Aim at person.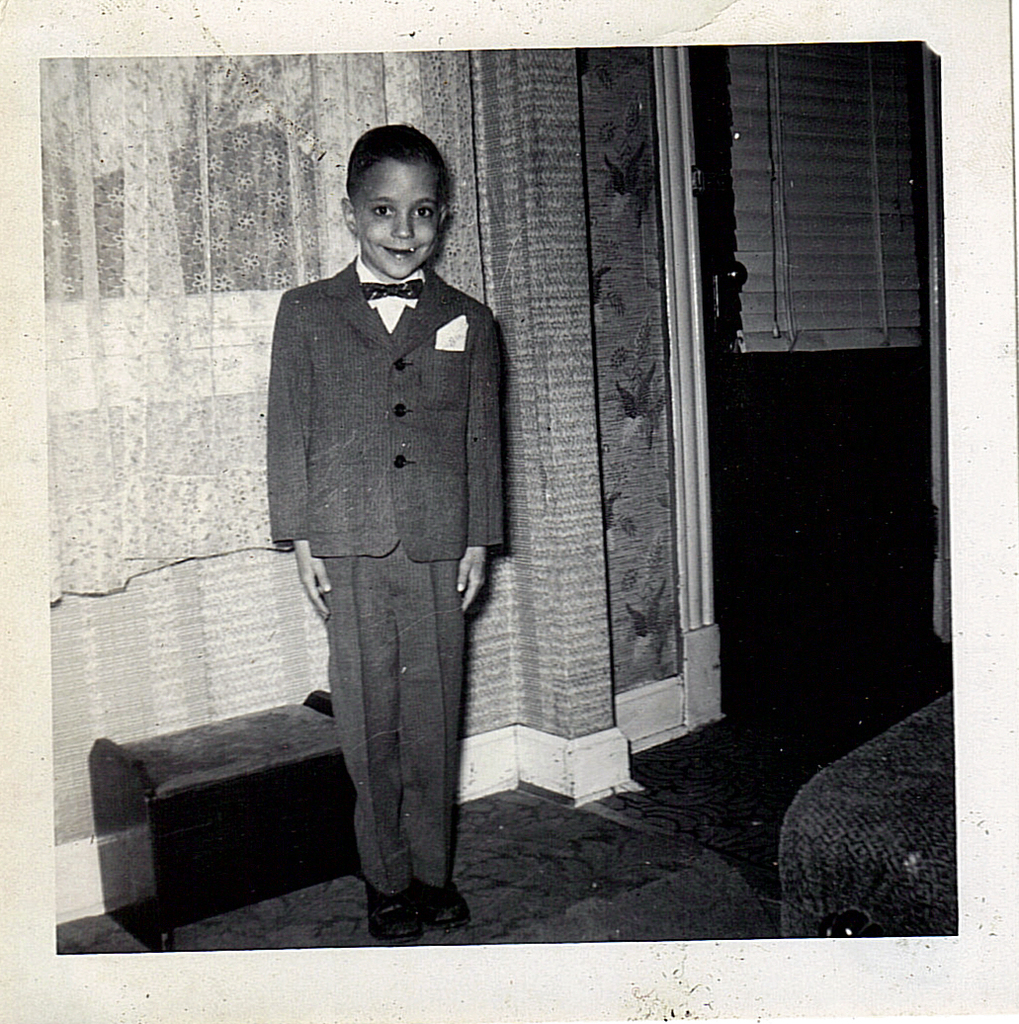
Aimed at (270,124,508,941).
